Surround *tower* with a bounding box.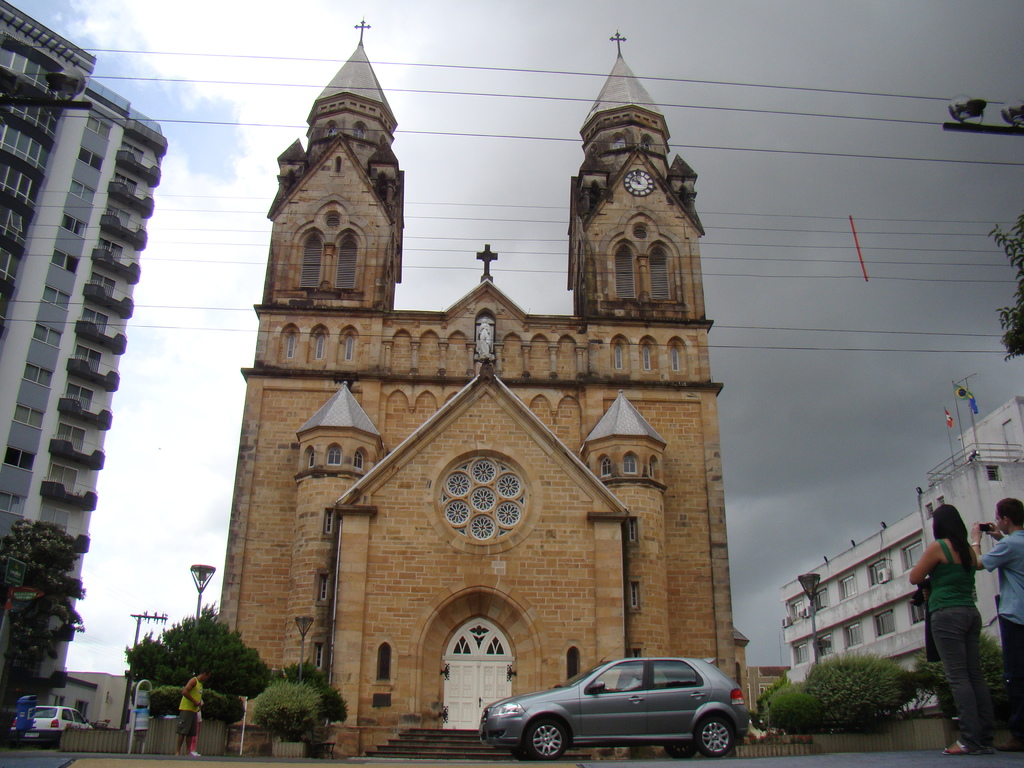
{"x1": 569, "y1": 27, "x2": 714, "y2": 326}.
